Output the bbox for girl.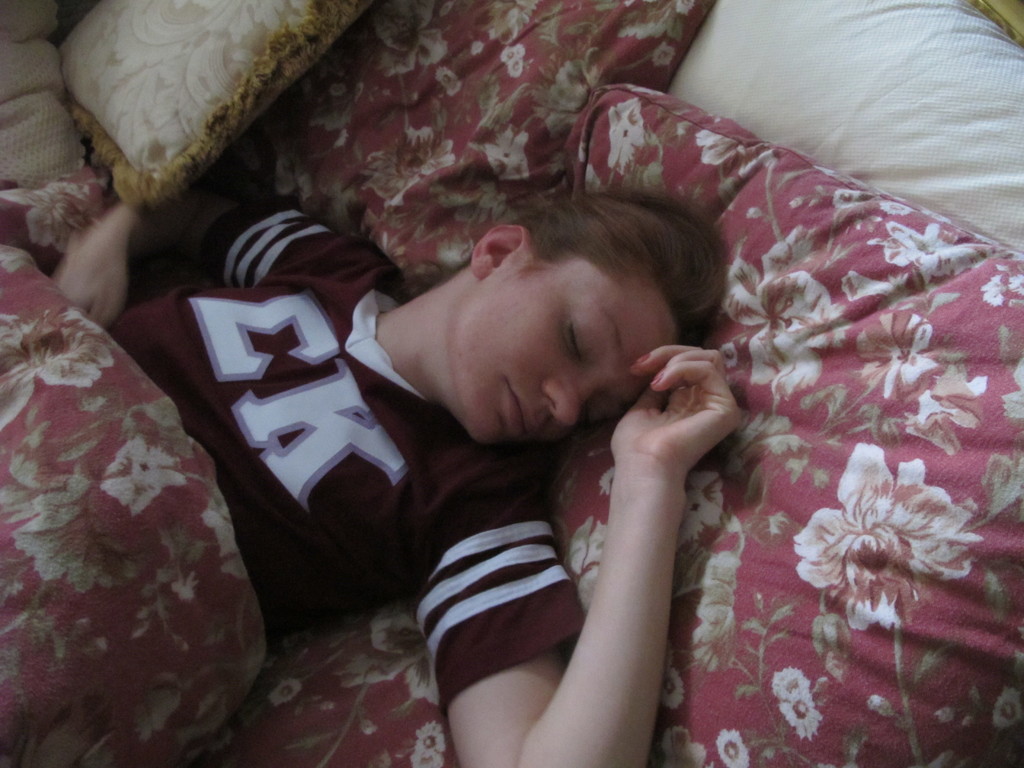
<bbox>36, 136, 769, 767</bbox>.
